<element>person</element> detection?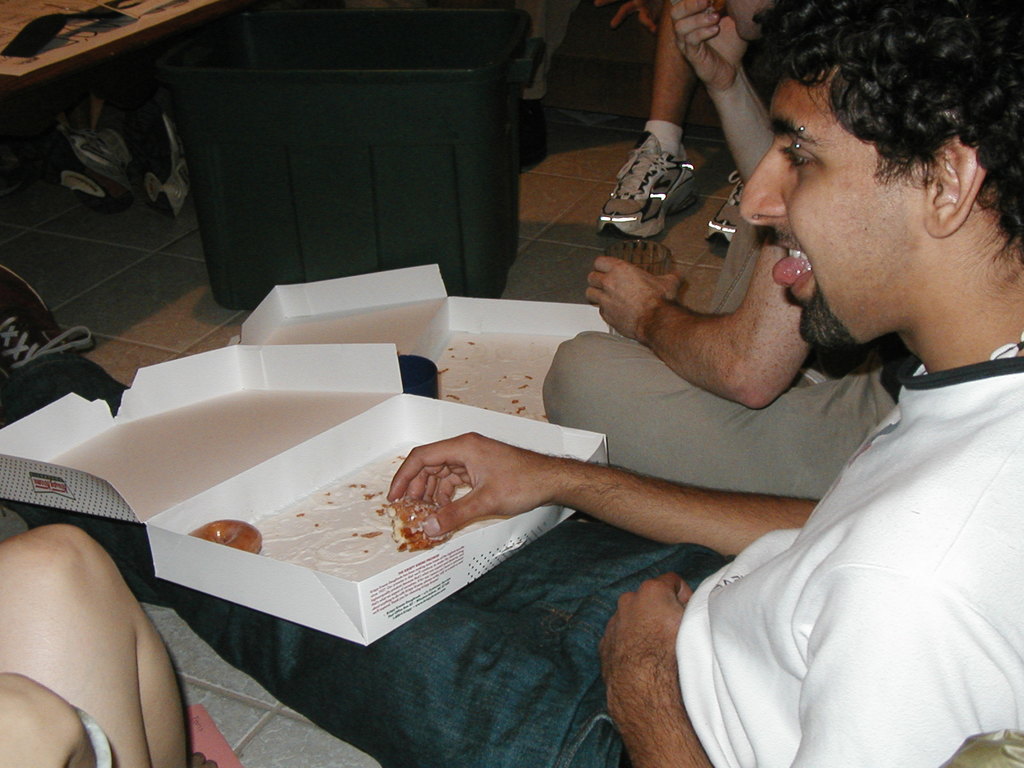
{"x1": 0, "y1": 0, "x2": 1023, "y2": 767}
